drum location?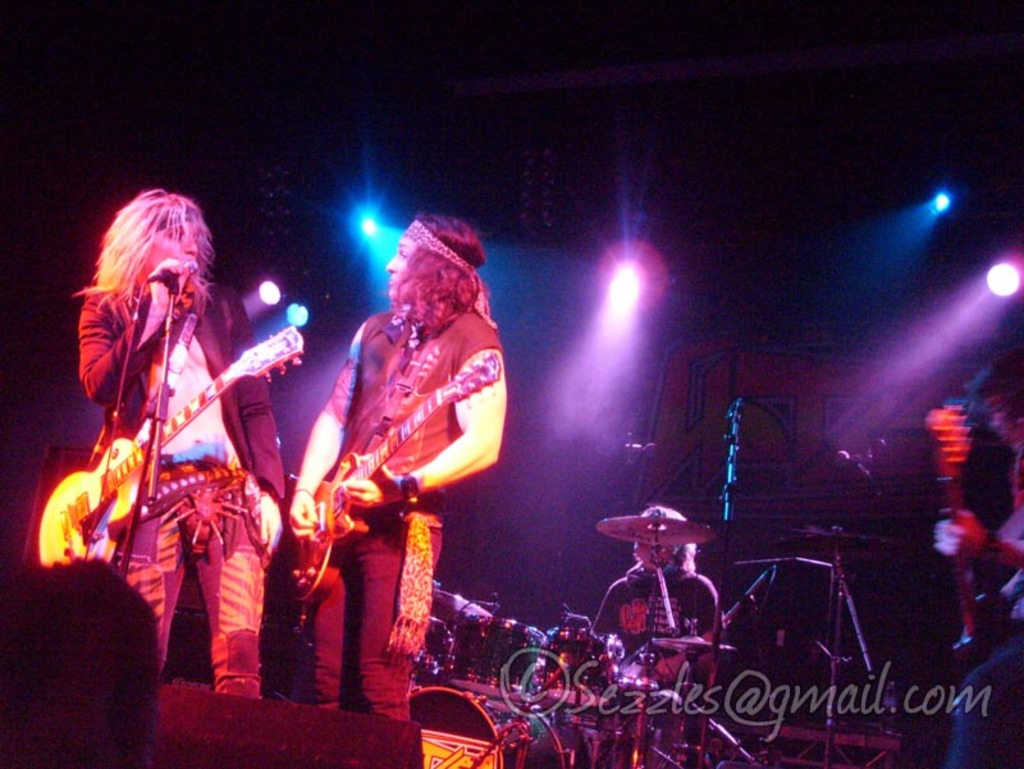
[left=545, top=631, right=622, bottom=706]
